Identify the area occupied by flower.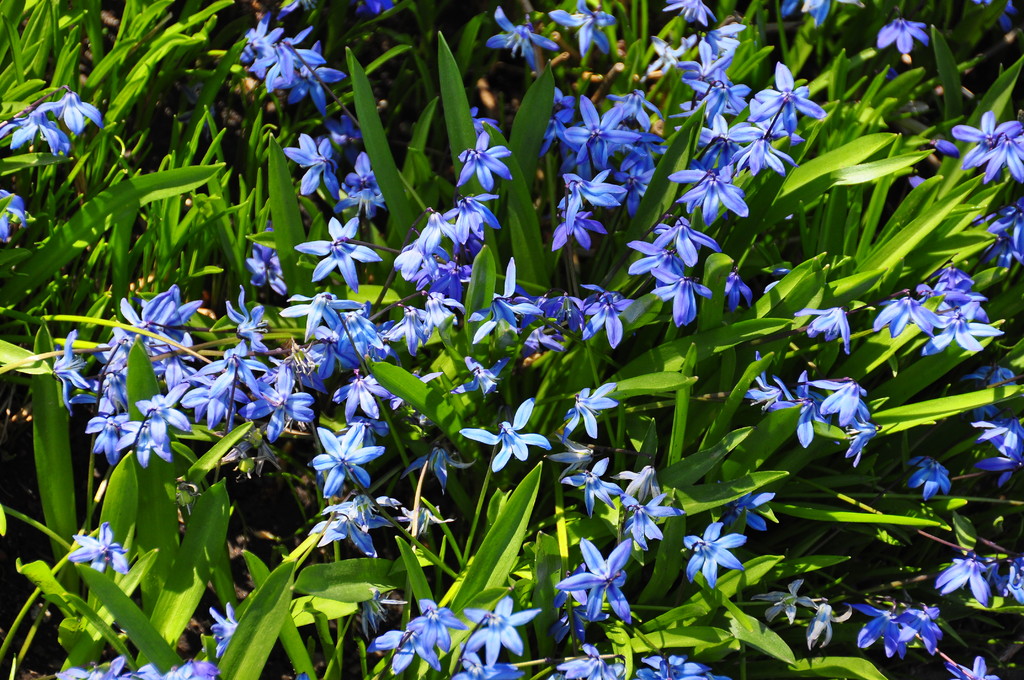
Area: [547, 0, 607, 54].
